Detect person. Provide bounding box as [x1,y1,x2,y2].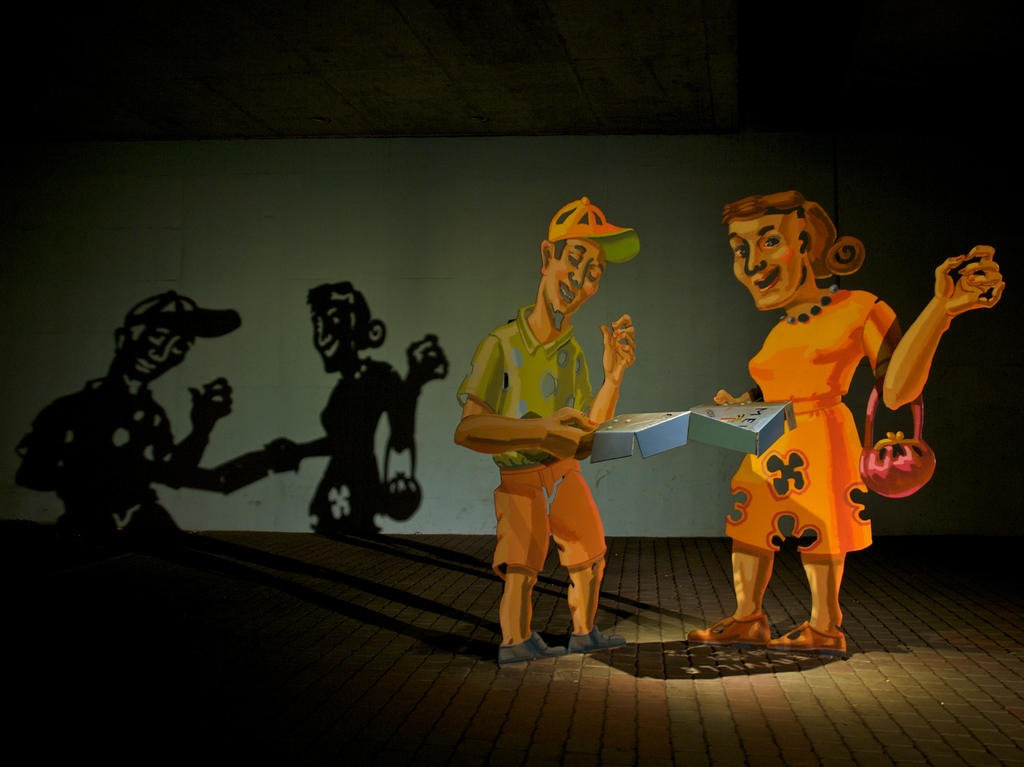
[17,294,283,524].
